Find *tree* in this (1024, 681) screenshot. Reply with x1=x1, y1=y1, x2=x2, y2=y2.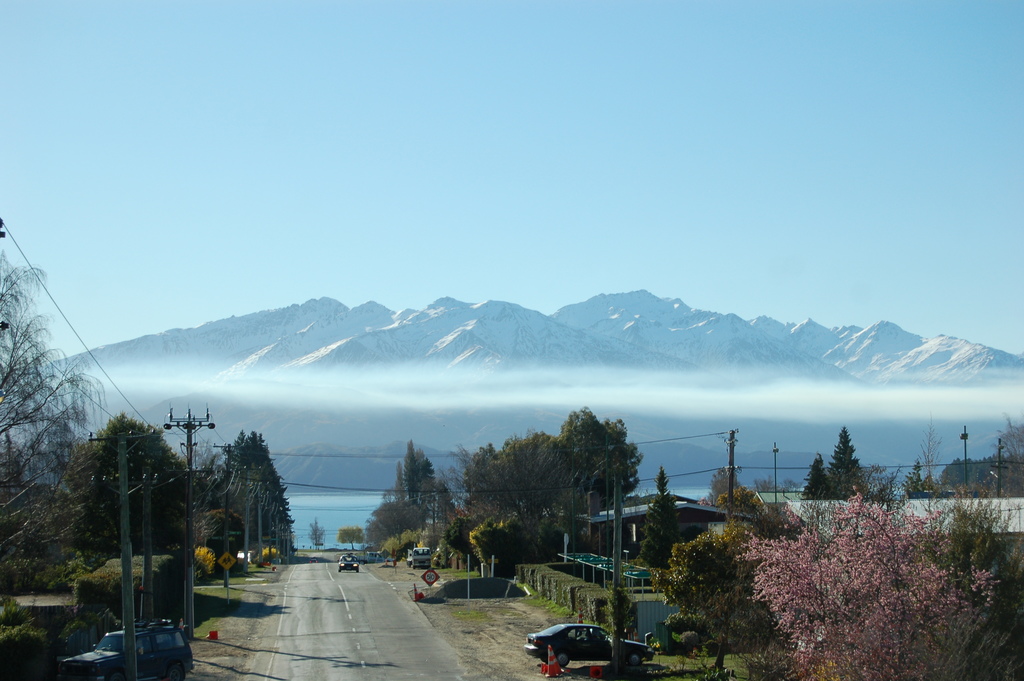
x1=69, y1=411, x2=203, y2=588.
